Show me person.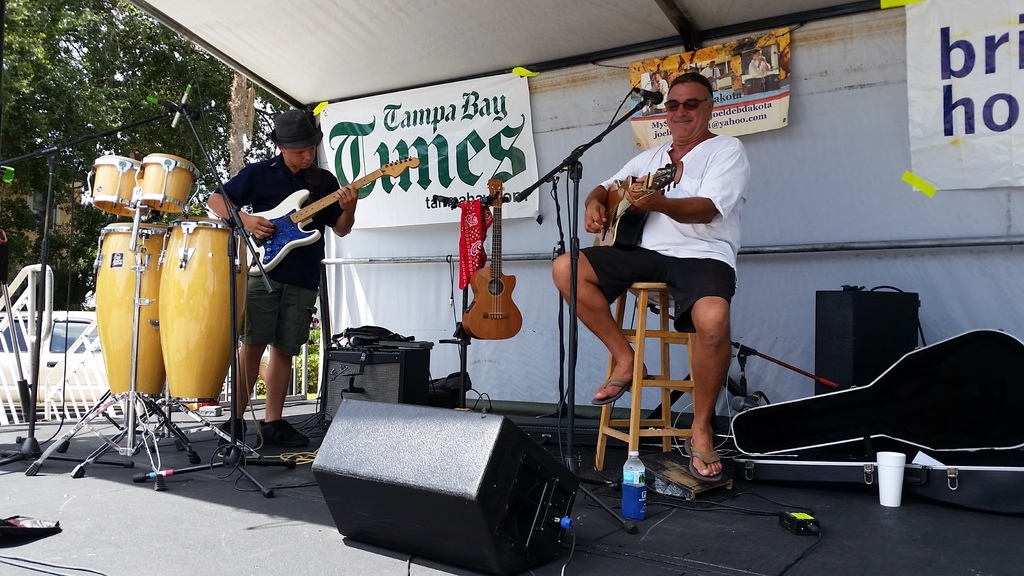
person is here: bbox=(204, 109, 360, 442).
